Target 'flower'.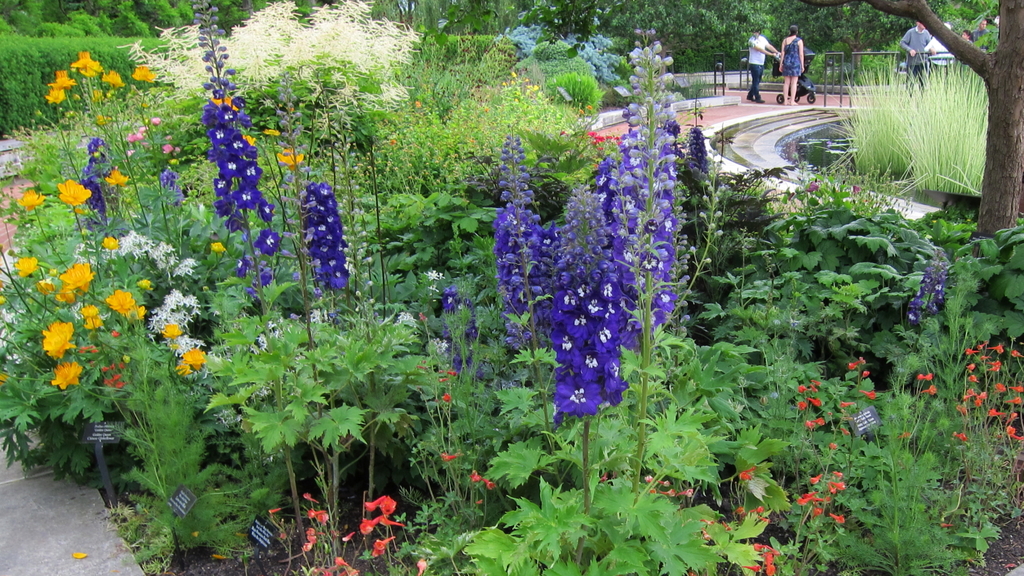
Target region: x1=60, y1=180, x2=88, y2=209.
